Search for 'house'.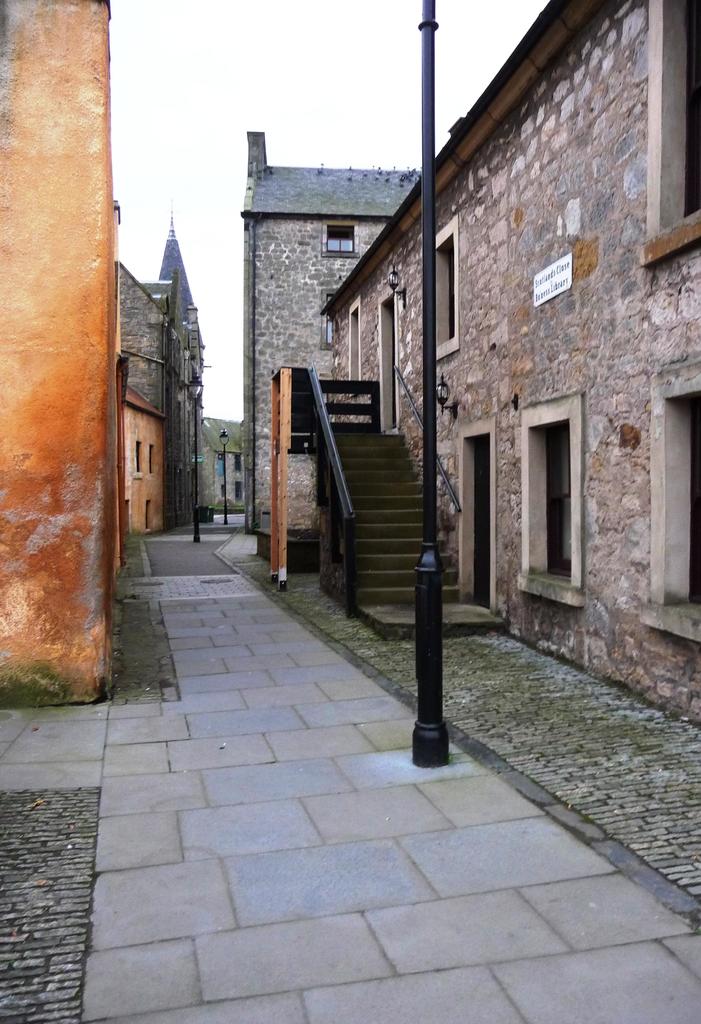
Found at [x1=277, y1=0, x2=700, y2=721].
